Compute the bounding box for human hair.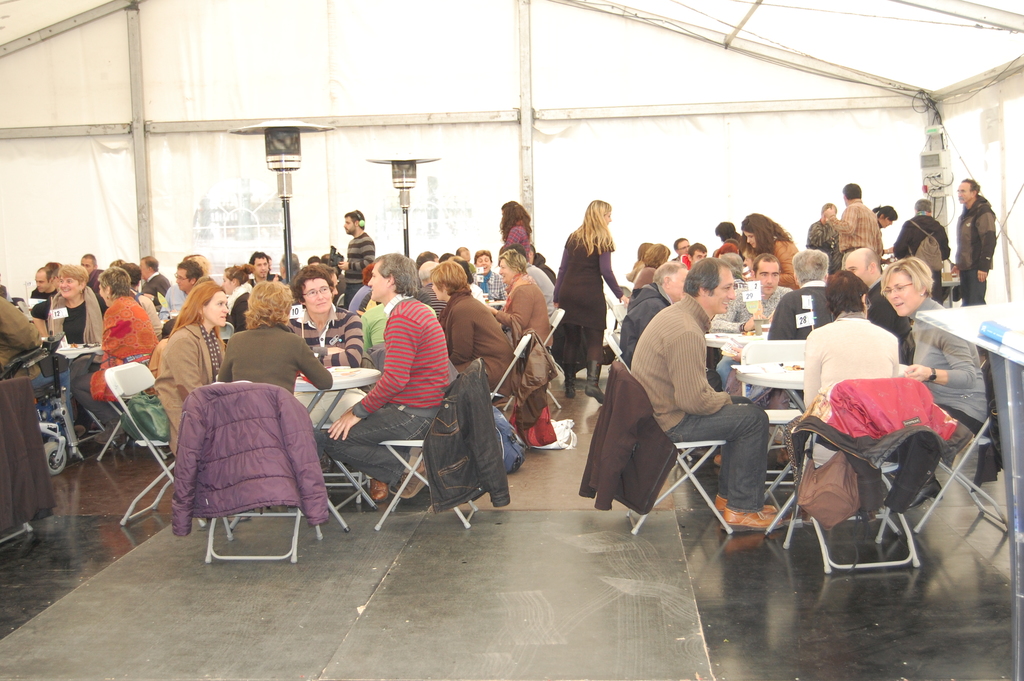
<region>496, 248, 525, 272</region>.
